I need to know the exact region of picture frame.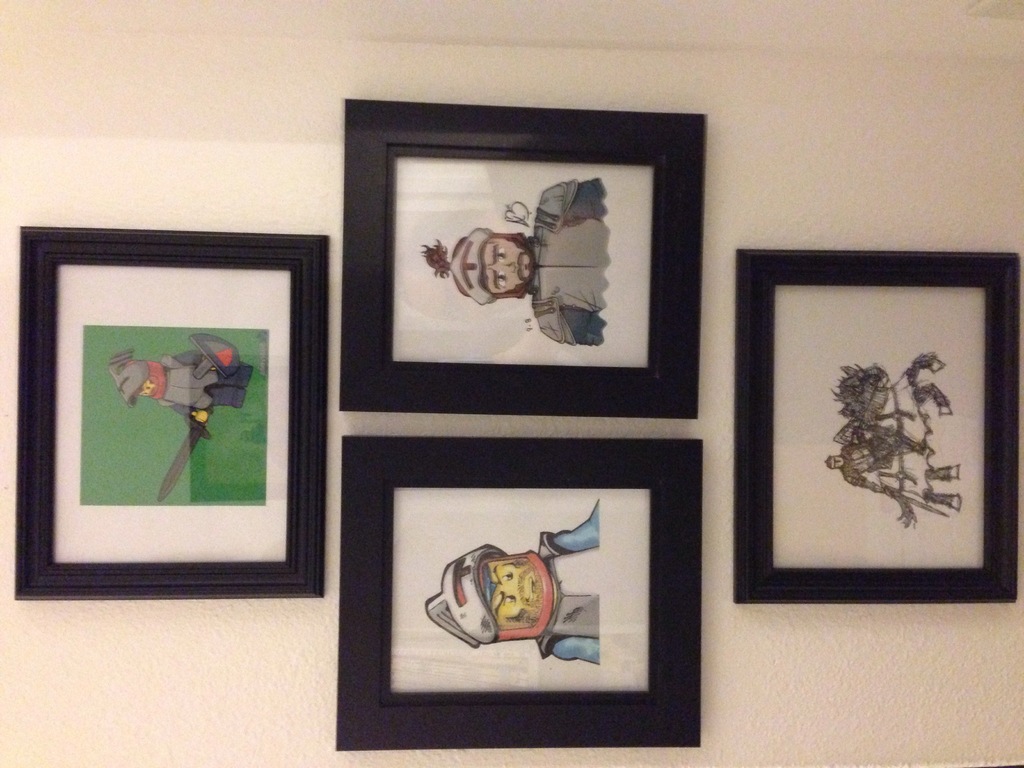
Region: pyautogui.locateOnScreen(732, 250, 1017, 602).
